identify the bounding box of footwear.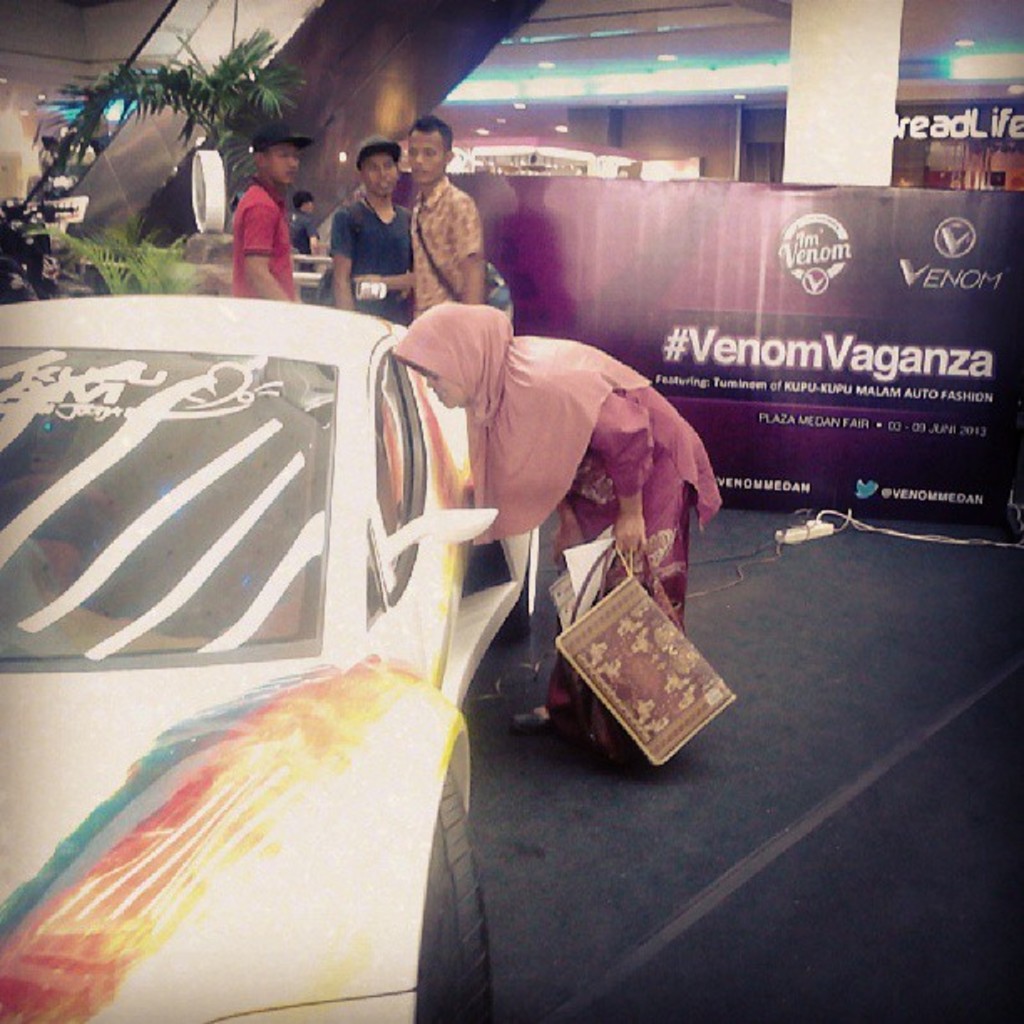
detection(581, 750, 644, 785).
